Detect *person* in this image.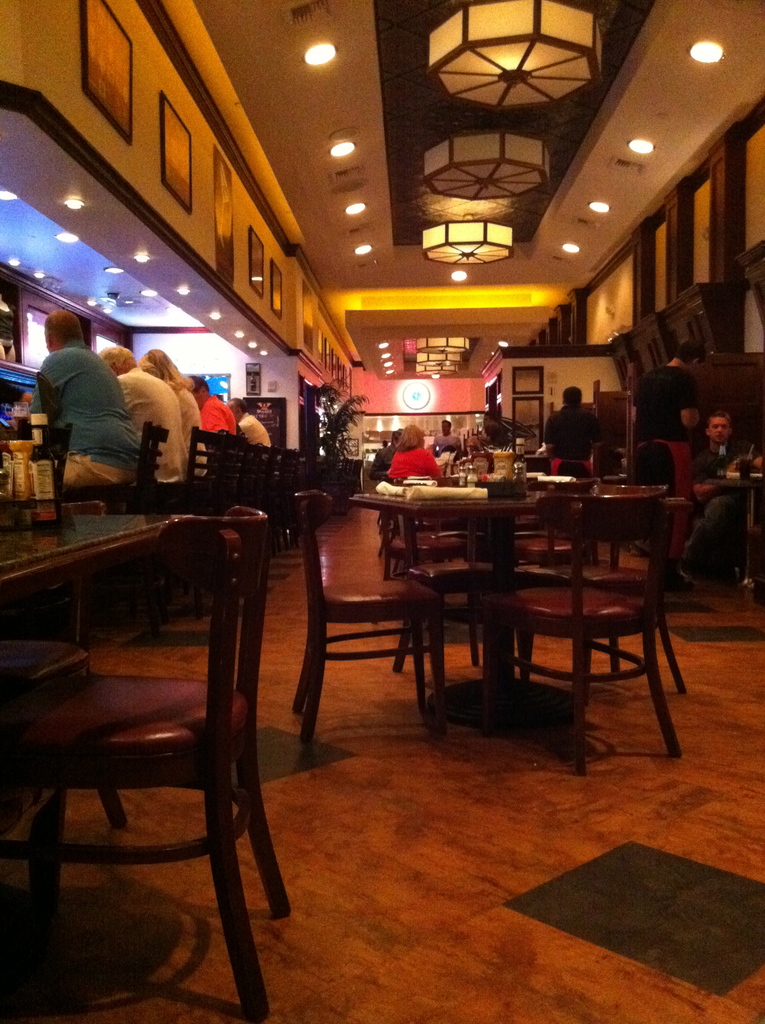
Detection: 109/332/202/510.
